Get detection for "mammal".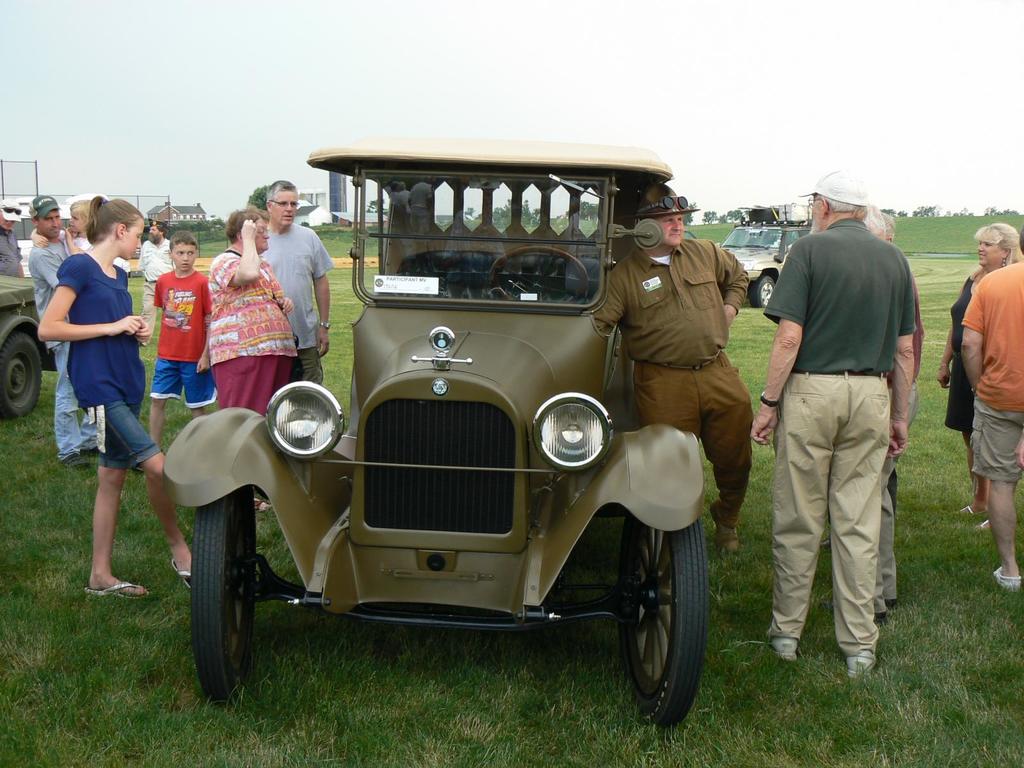
Detection: [862, 195, 893, 620].
